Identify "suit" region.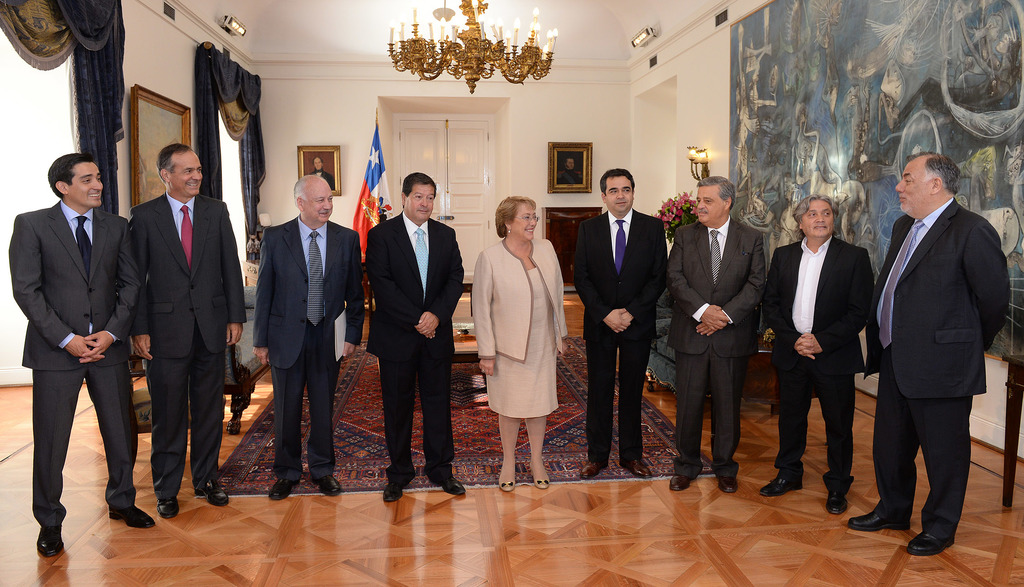
Region: [865, 189, 1011, 538].
